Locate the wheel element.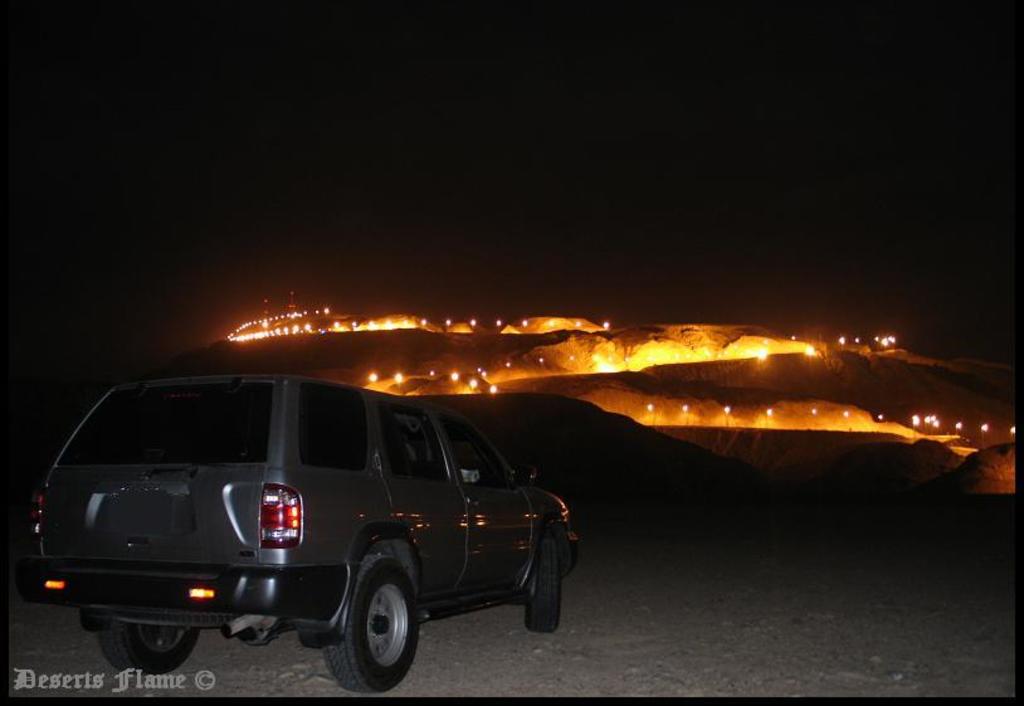
Element bbox: l=98, t=620, r=198, b=676.
